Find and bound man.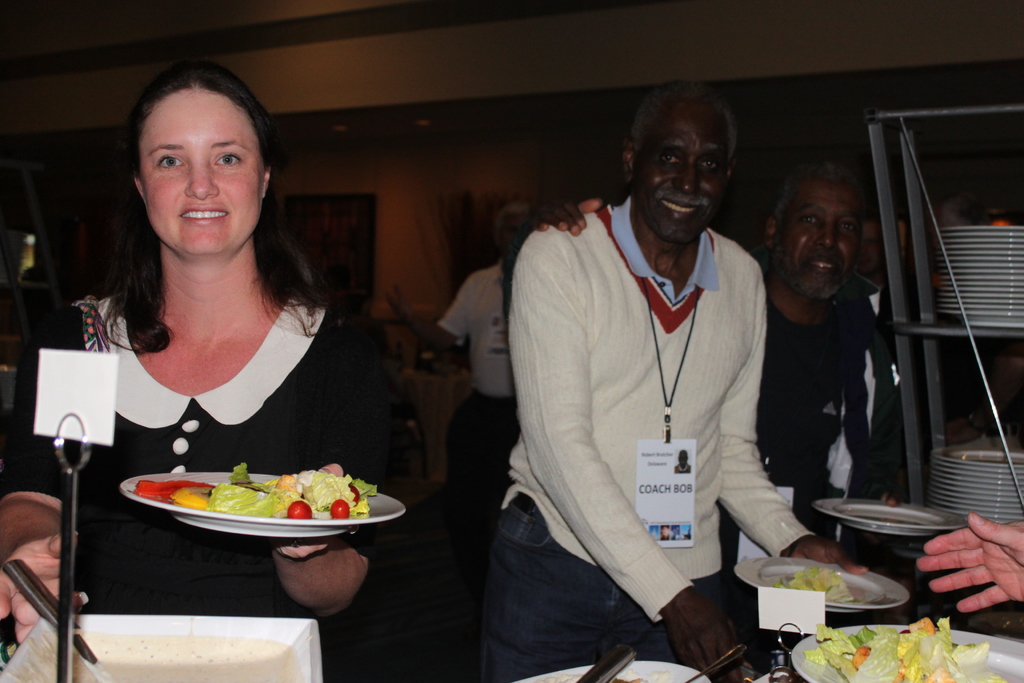
Bound: bbox=(383, 208, 574, 642).
